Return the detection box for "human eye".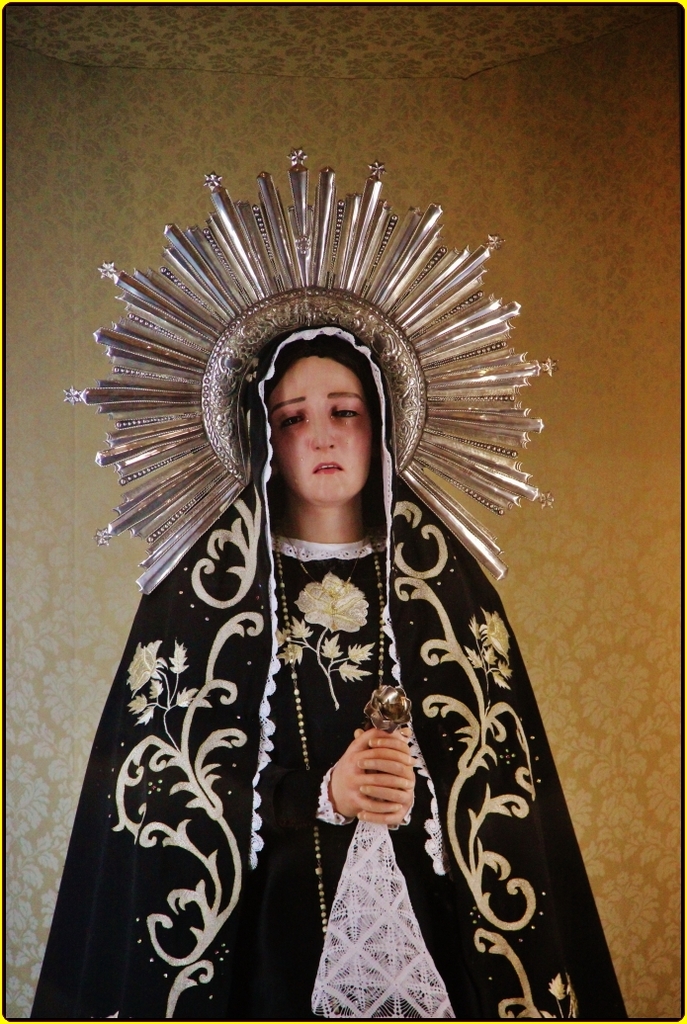
[x1=336, y1=407, x2=360, y2=421].
